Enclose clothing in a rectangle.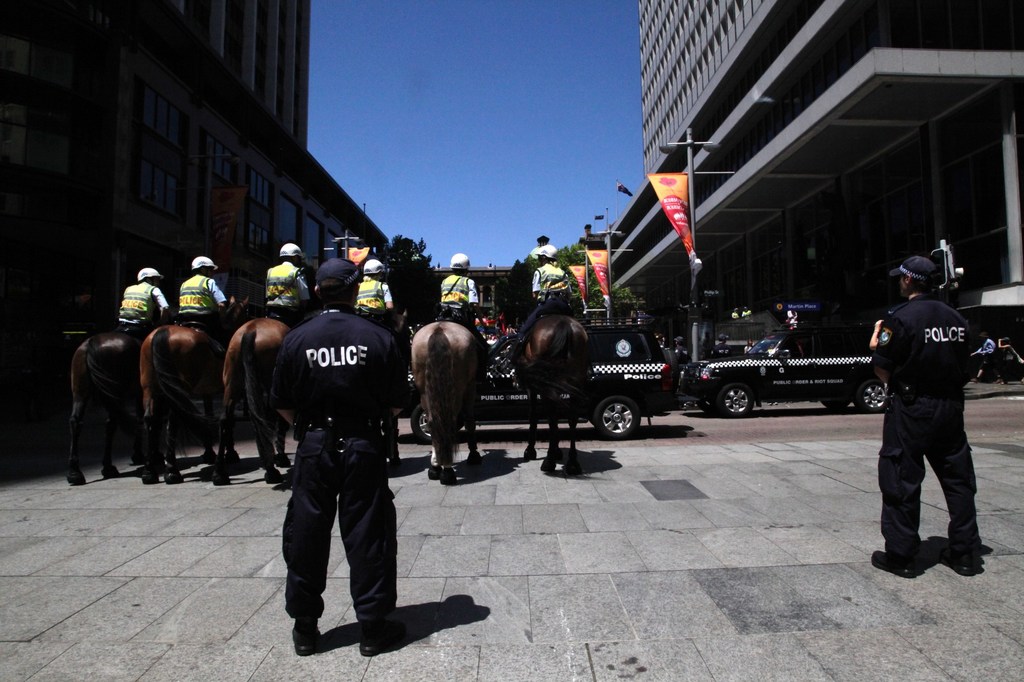
(x1=348, y1=273, x2=403, y2=316).
